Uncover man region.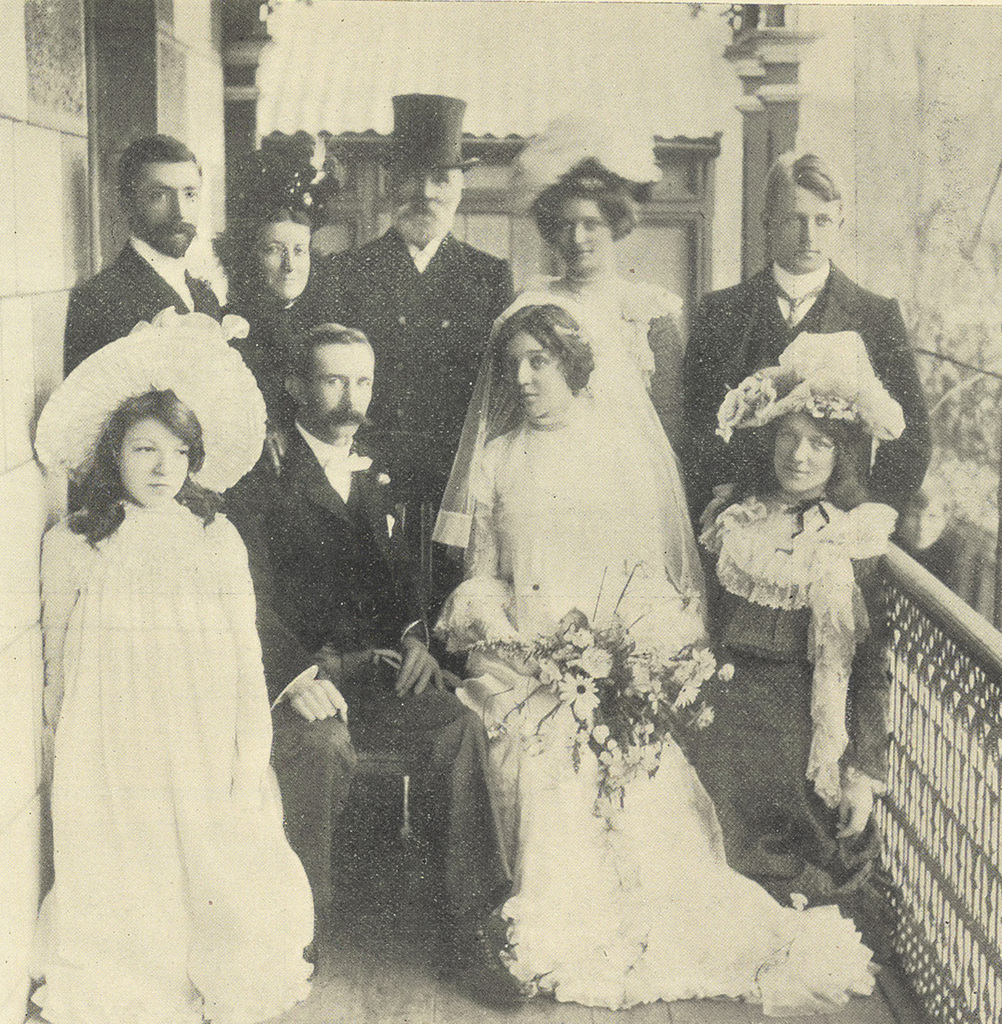
Uncovered: [x1=680, y1=155, x2=934, y2=532].
